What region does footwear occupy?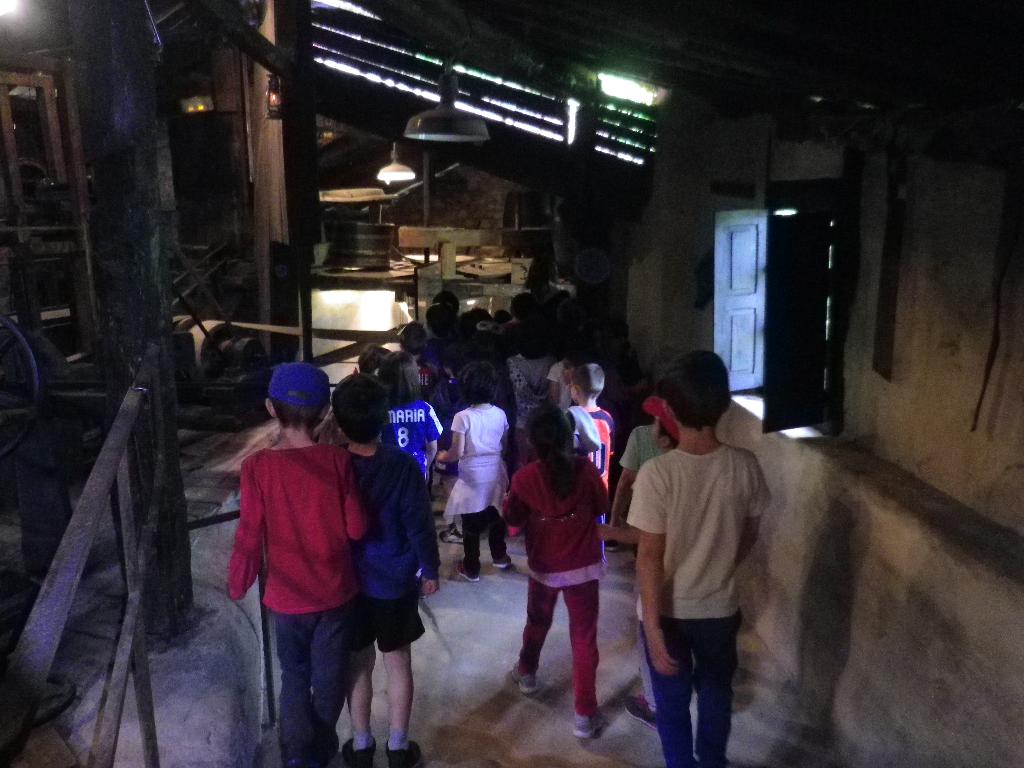
494 550 514 574.
